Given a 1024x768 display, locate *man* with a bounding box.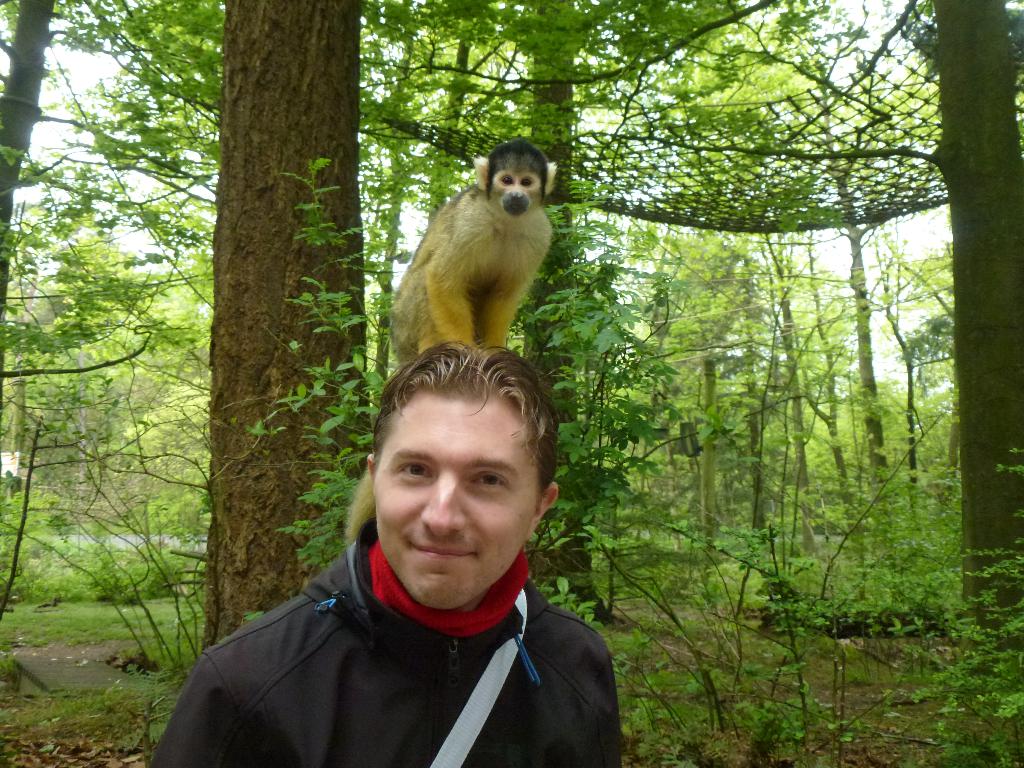
Located: l=157, t=346, r=660, b=755.
